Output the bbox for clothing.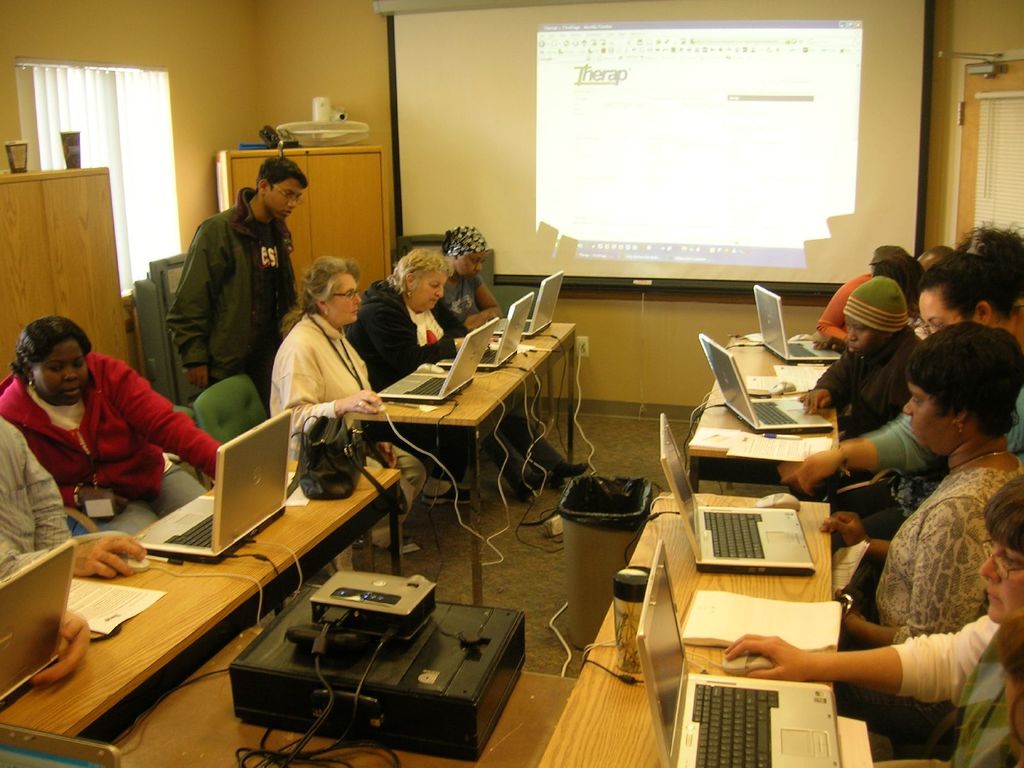
<box>804,288,920,452</box>.
